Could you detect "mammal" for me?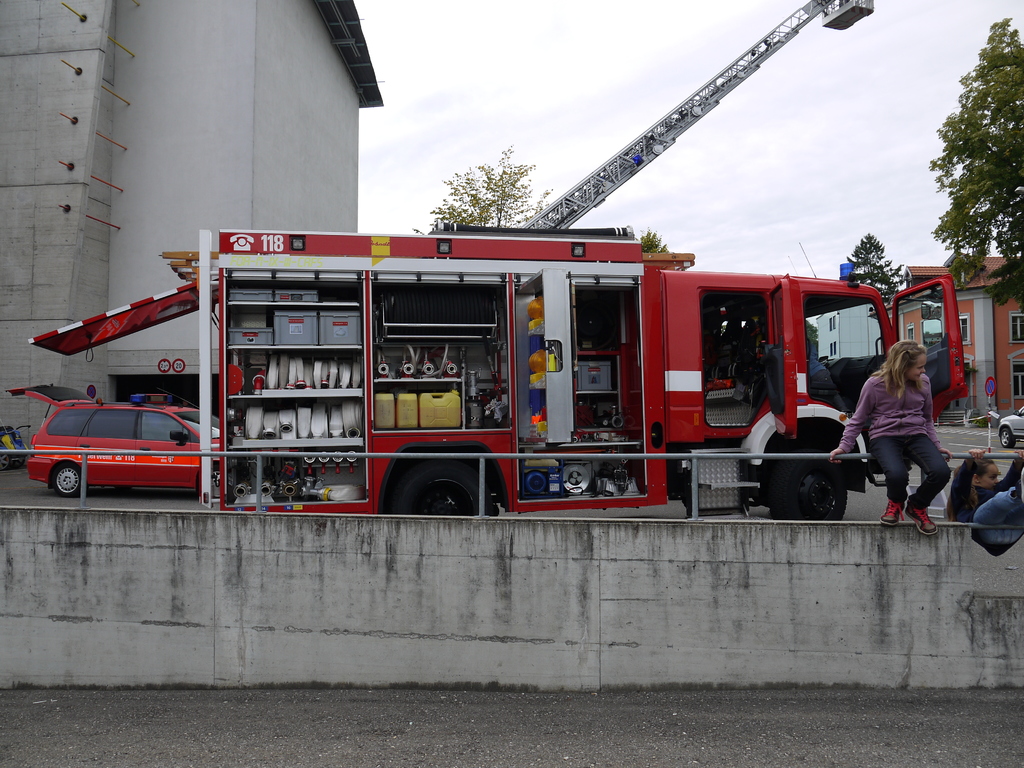
Detection result: region(856, 329, 961, 536).
